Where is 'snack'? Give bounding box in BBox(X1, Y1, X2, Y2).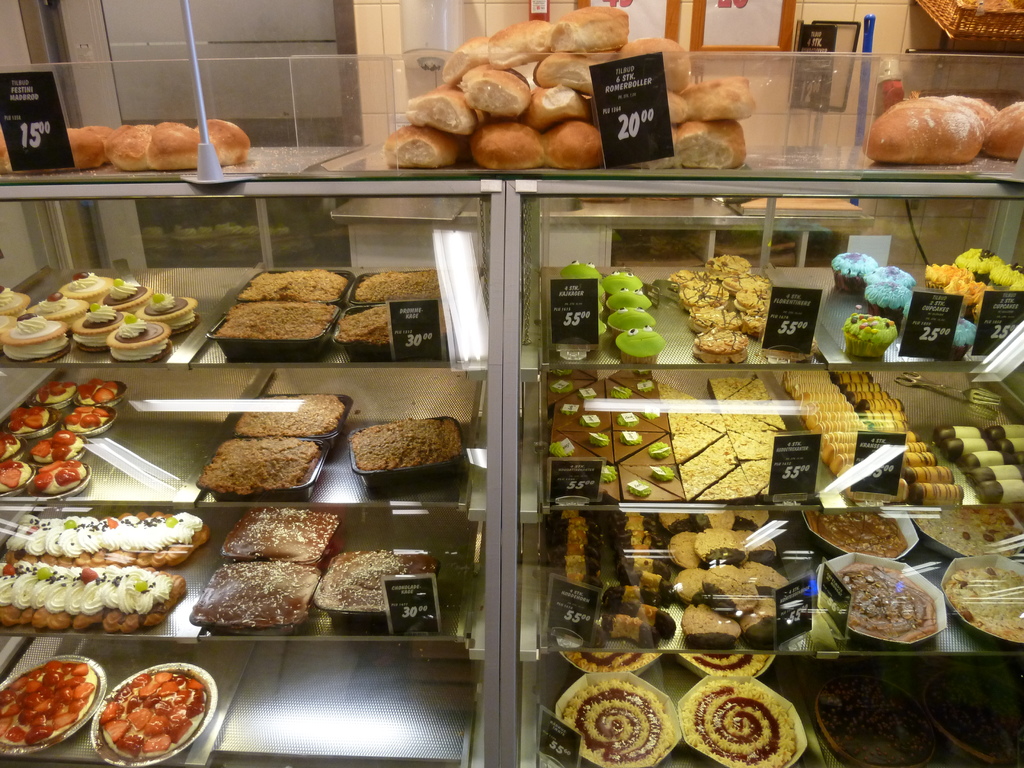
BBox(336, 413, 455, 483).
